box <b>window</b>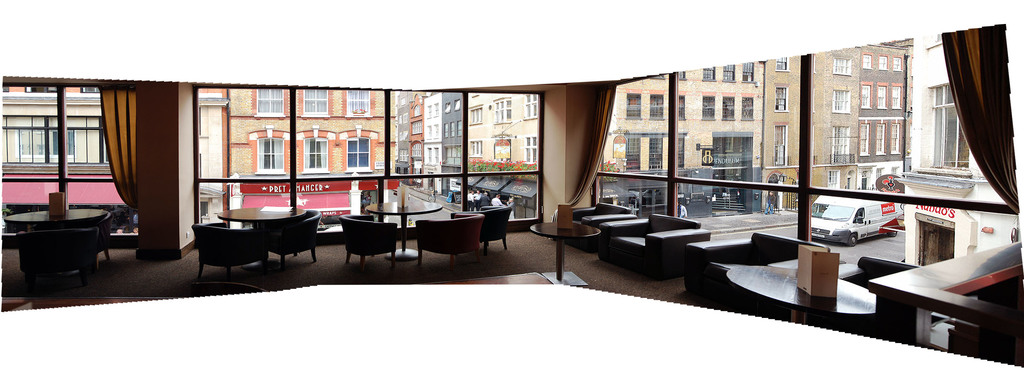
pyautogui.locateOnScreen(724, 97, 736, 118)
